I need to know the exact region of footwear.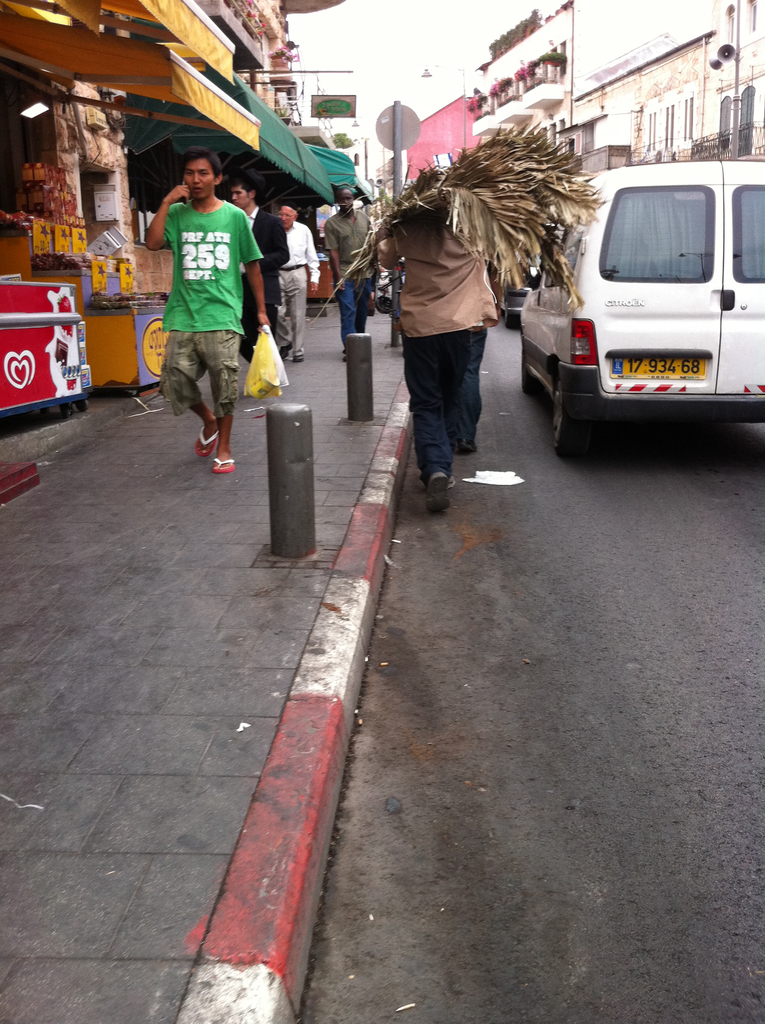
Region: rect(455, 433, 474, 455).
